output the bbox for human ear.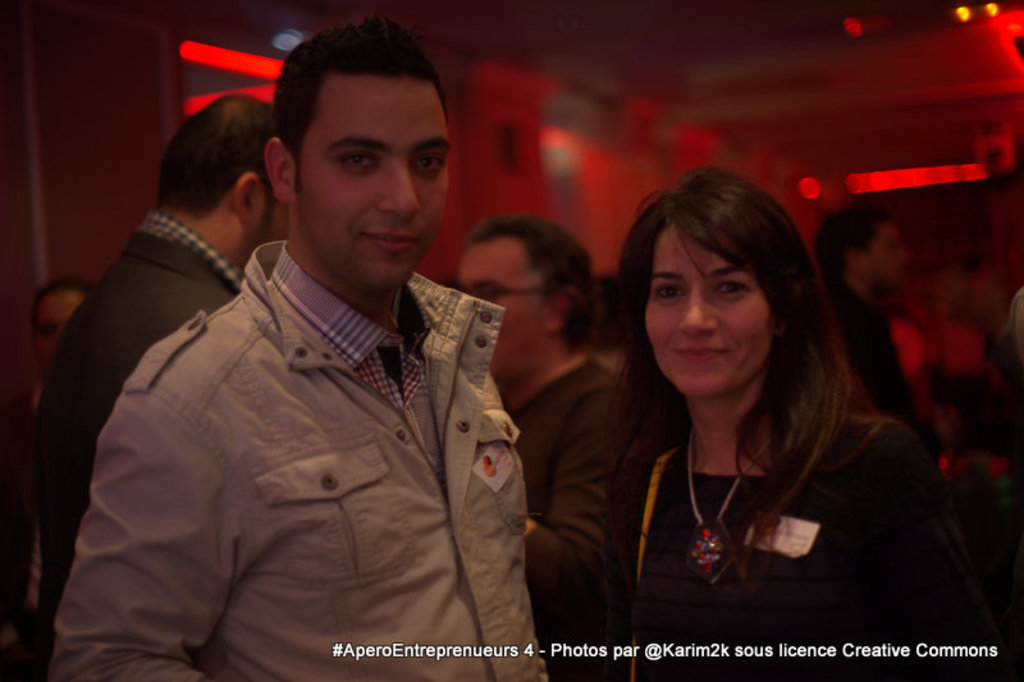
849,248,864,273.
